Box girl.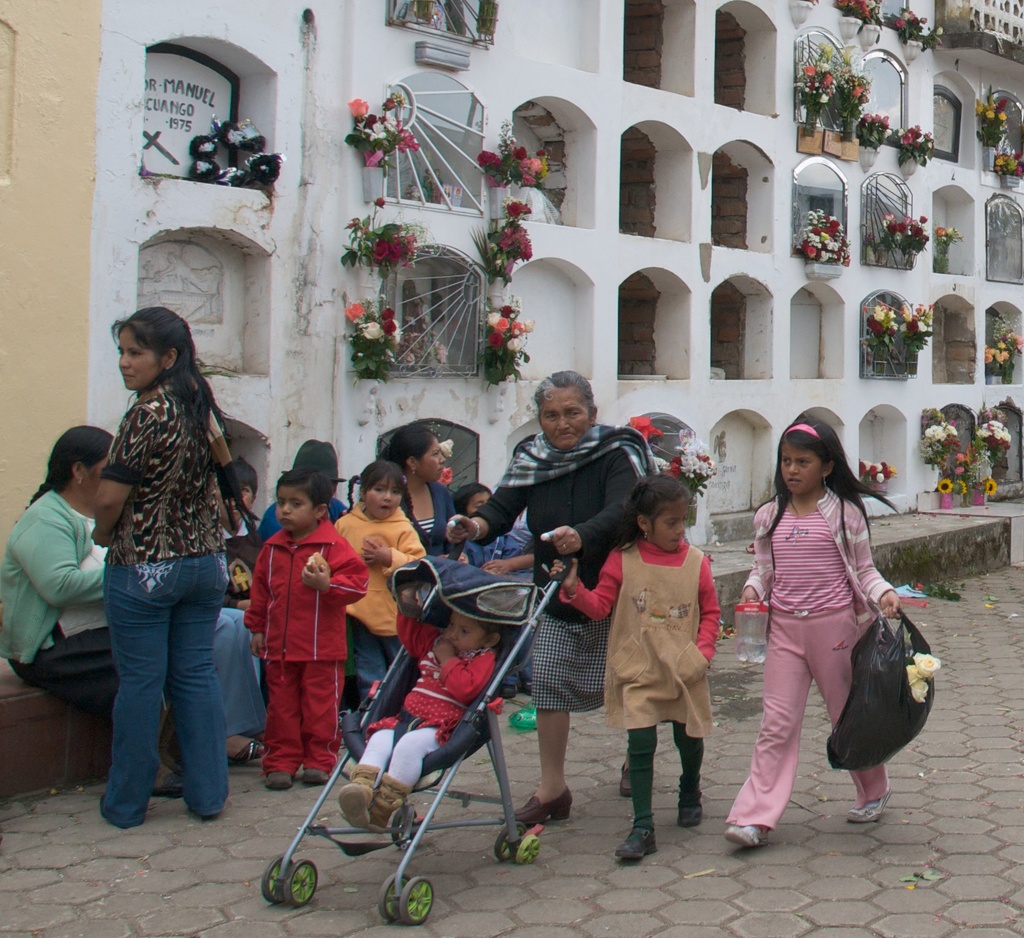
[726, 414, 906, 850].
